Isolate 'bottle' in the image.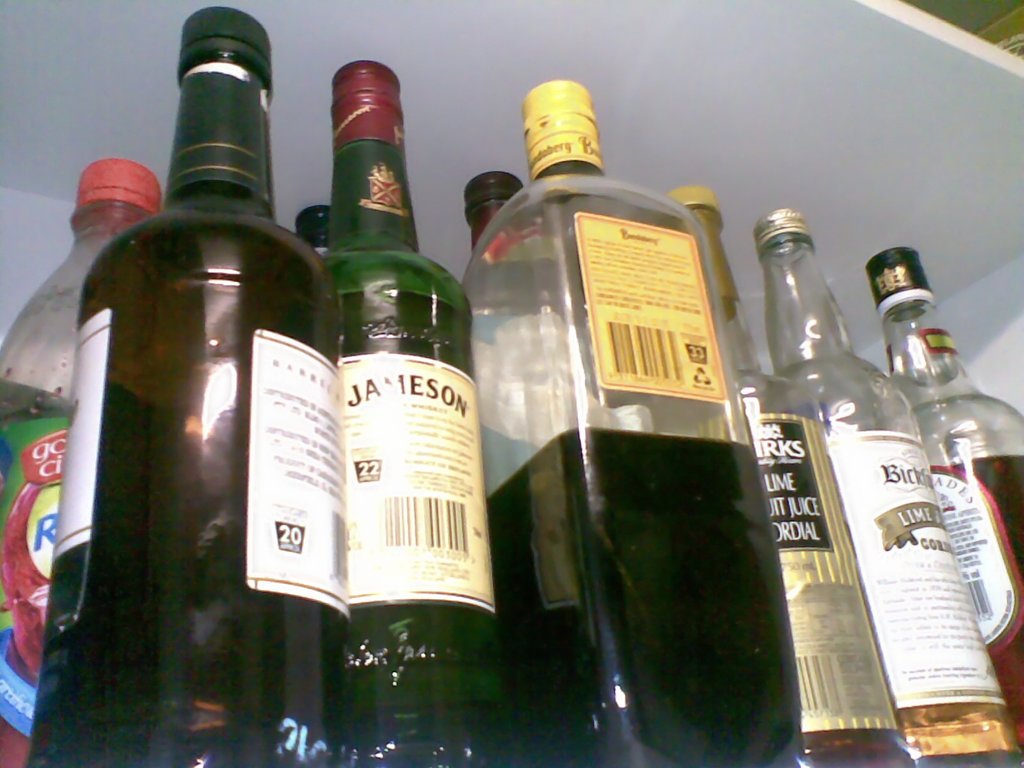
Isolated region: <region>671, 187, 910, 767</region>.
